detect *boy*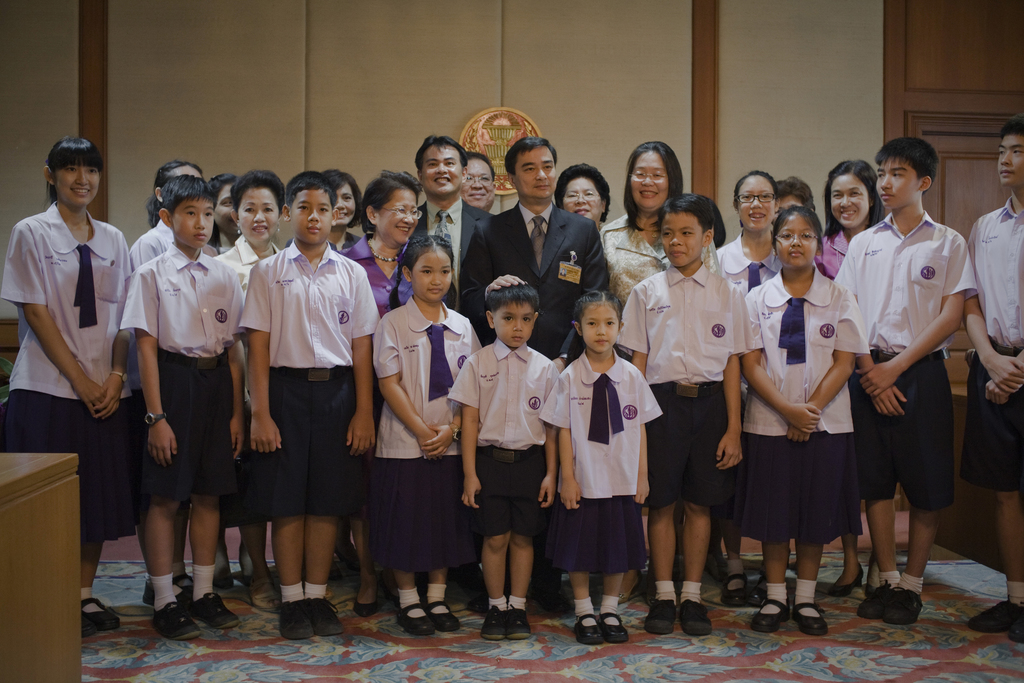
{"x1": 605, "y1": 190, "x2": 746, "y2": 630}
